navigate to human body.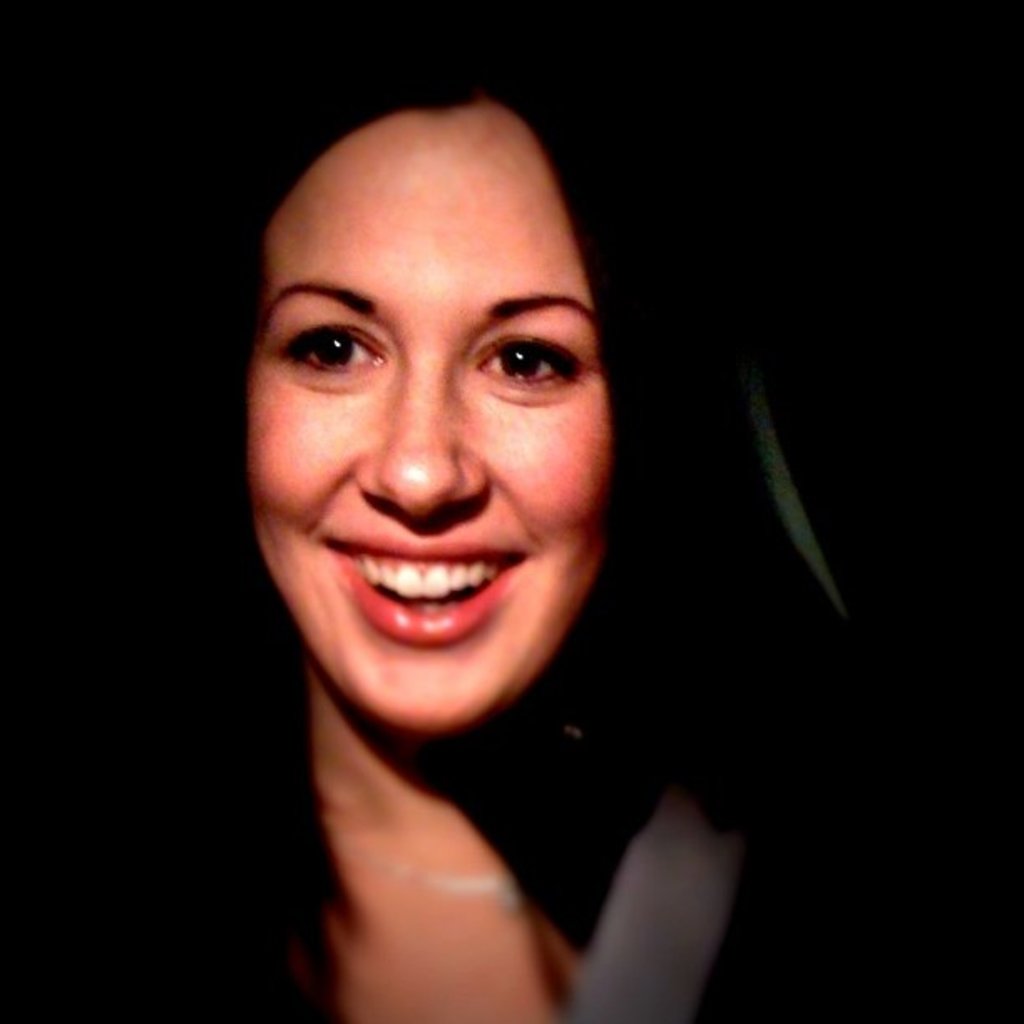
Navigation target: region(169, 94, 790, 987).
